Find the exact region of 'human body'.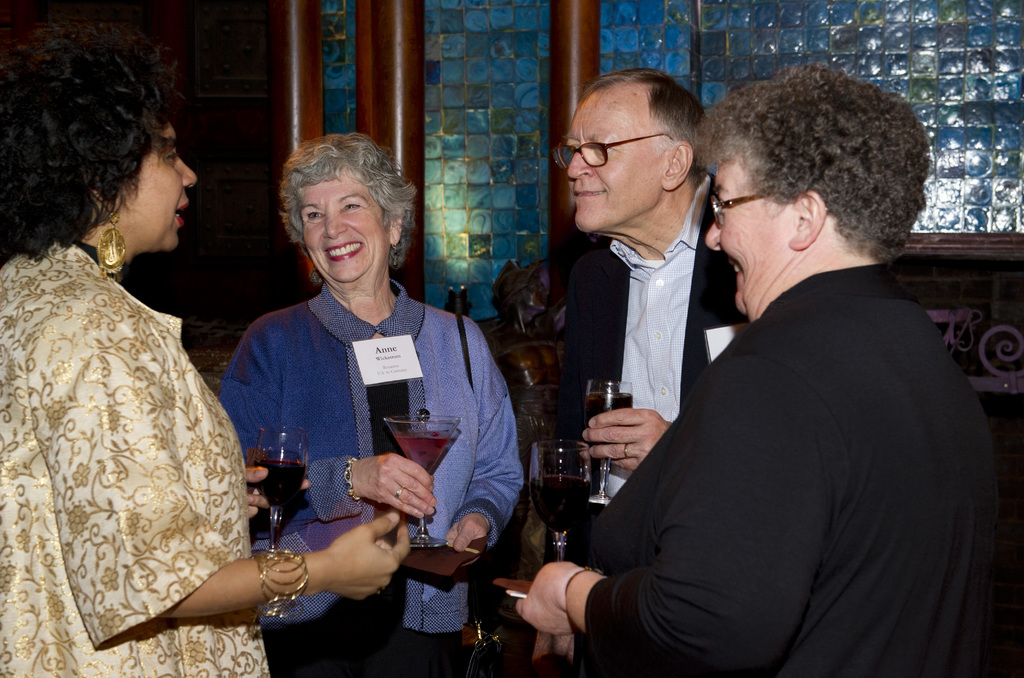
Exact region: 0,6,415,677.
